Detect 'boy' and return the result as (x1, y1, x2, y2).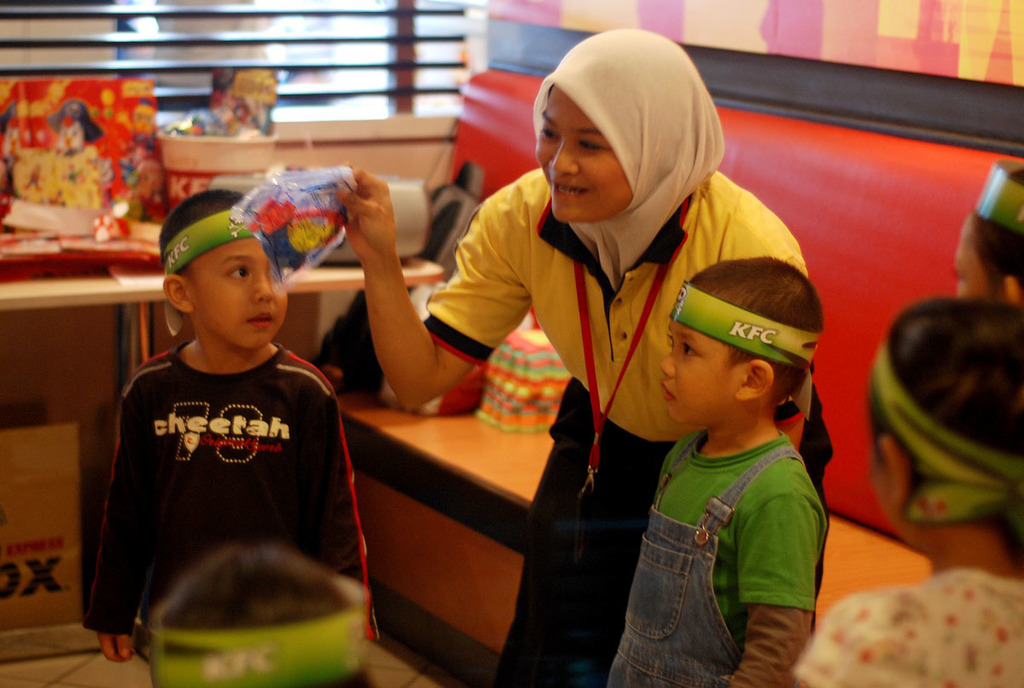
(74, 189, 381, 656).
